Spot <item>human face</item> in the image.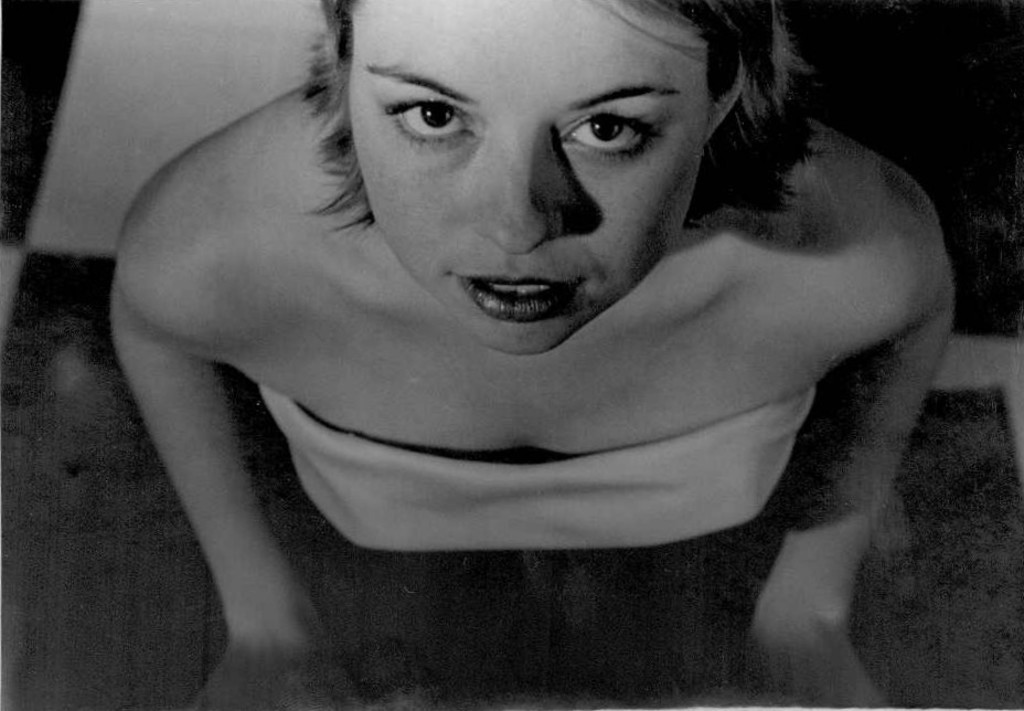
<item>human face</item> found at 346,24,745,338.
